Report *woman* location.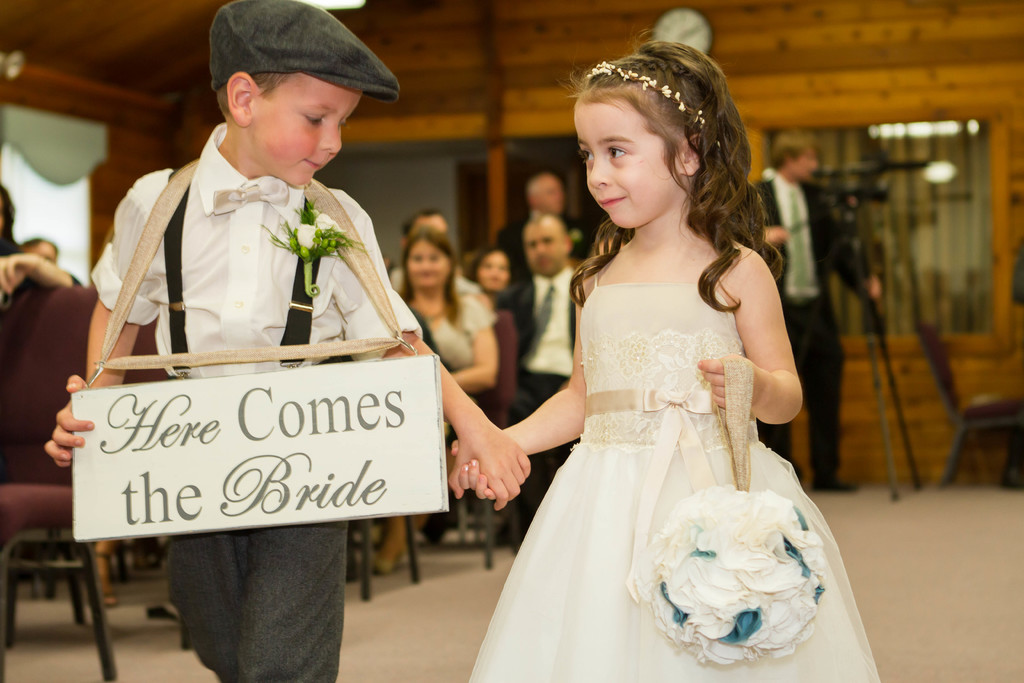
Report: detection(365, 225, 497, 573).
